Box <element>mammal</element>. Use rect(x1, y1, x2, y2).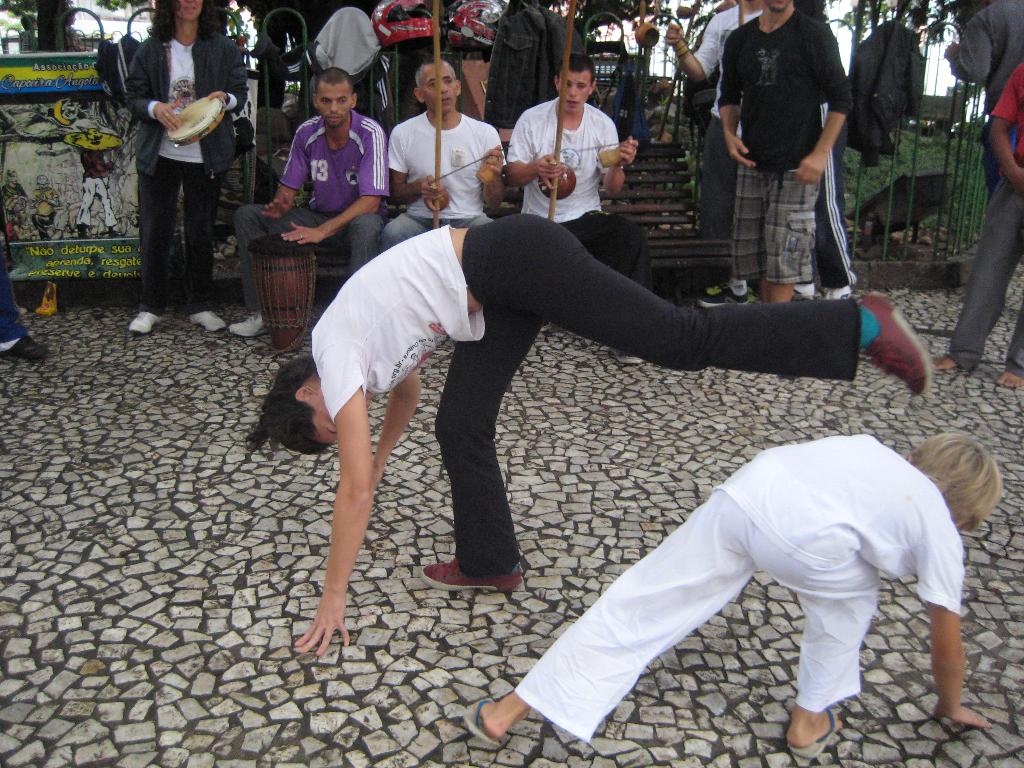
rect(501, 56, 655, 364).
